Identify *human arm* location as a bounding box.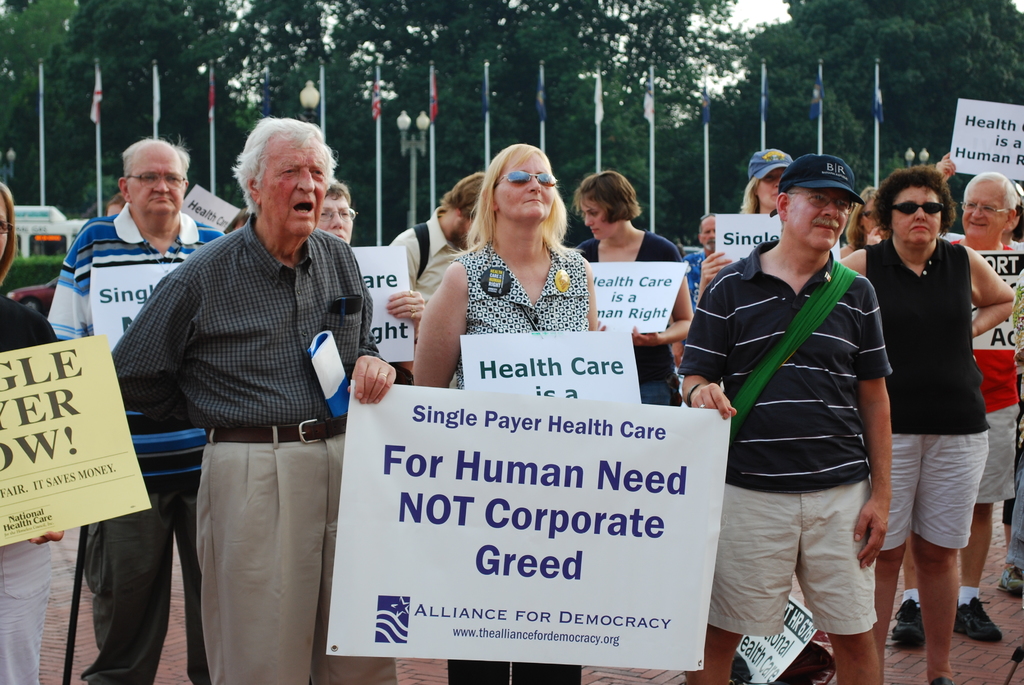
select_region(965, 240, 1015, 340).
